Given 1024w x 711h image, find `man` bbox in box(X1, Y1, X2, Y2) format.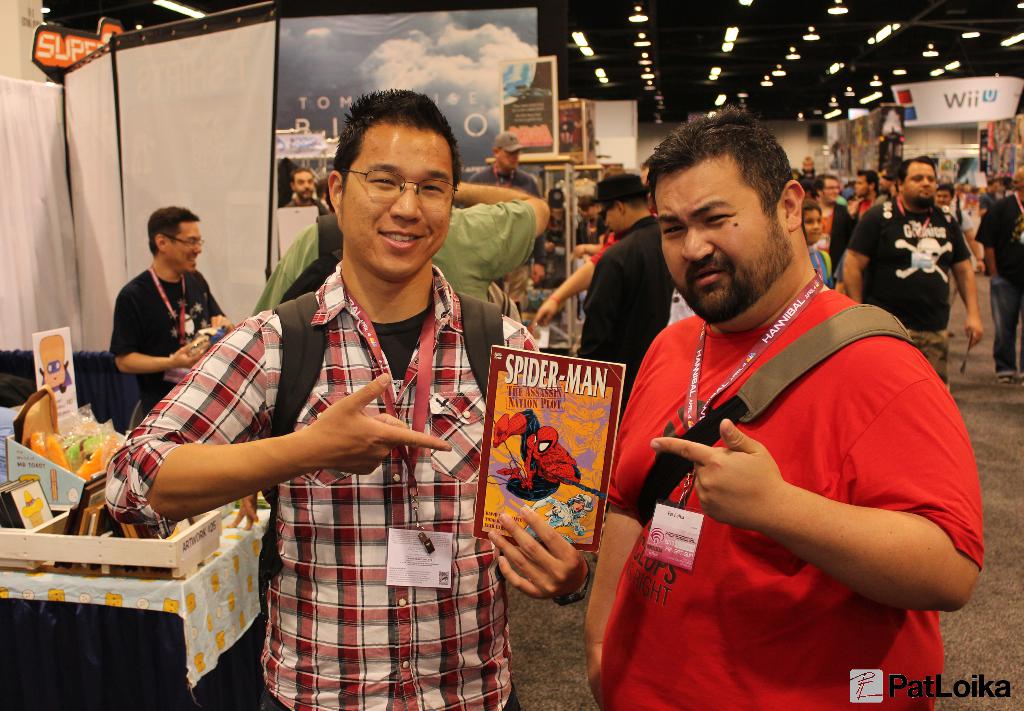
box(981, 177, 1005, 208).
